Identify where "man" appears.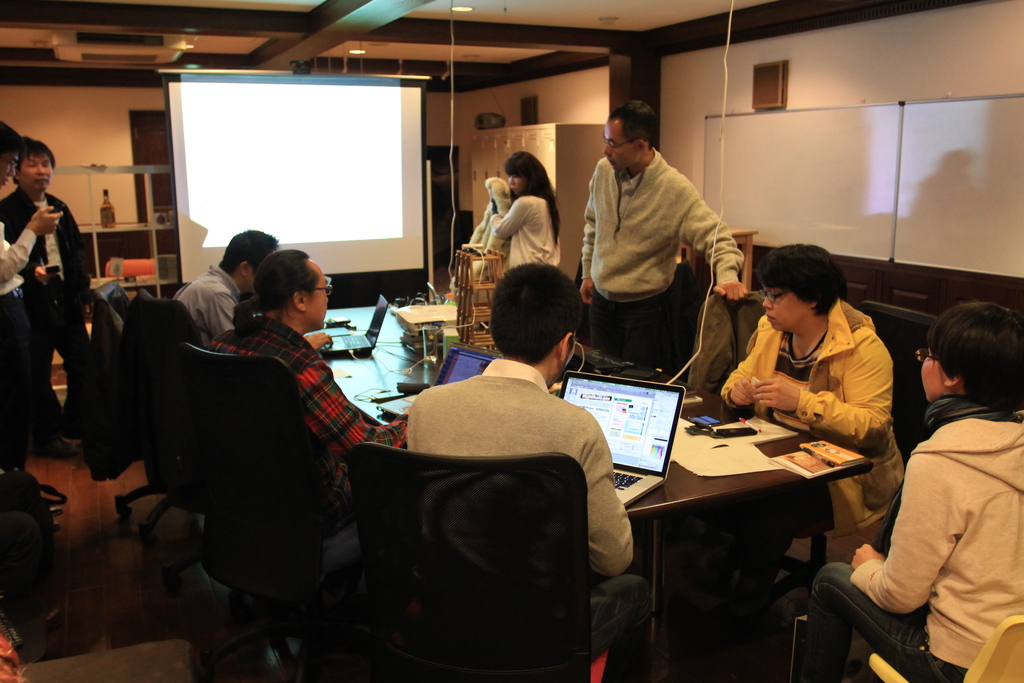
Appears at box(578, 98, 744, 383).
